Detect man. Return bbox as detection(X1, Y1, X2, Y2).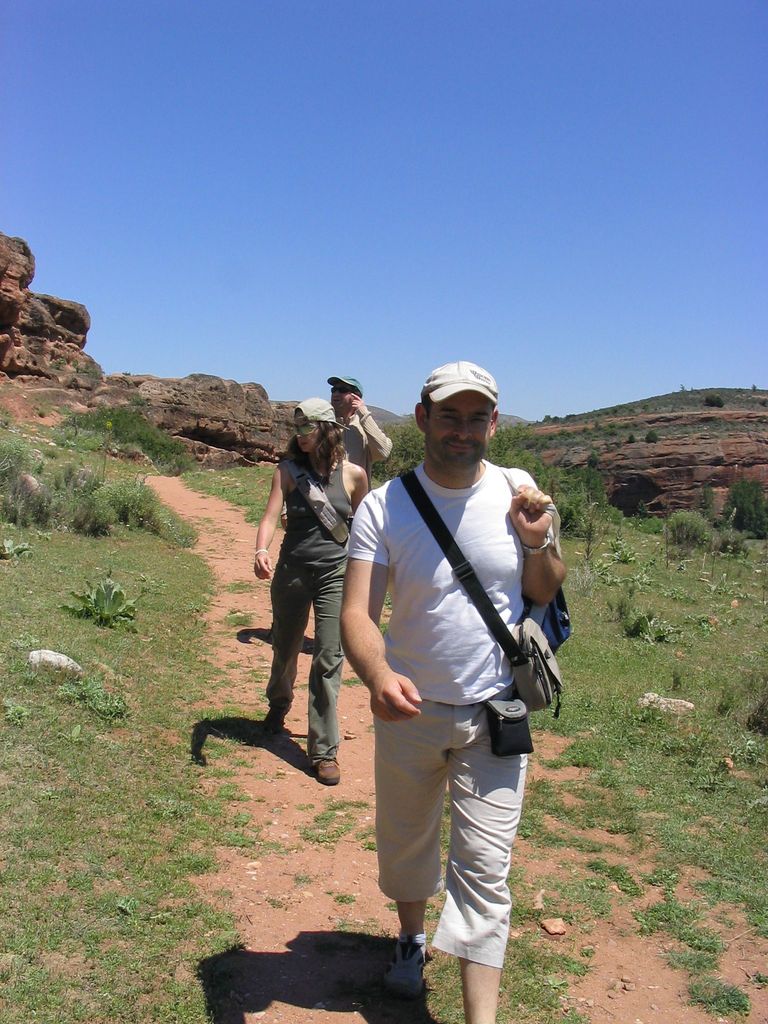
detection(340, 357, 564, 1023).
